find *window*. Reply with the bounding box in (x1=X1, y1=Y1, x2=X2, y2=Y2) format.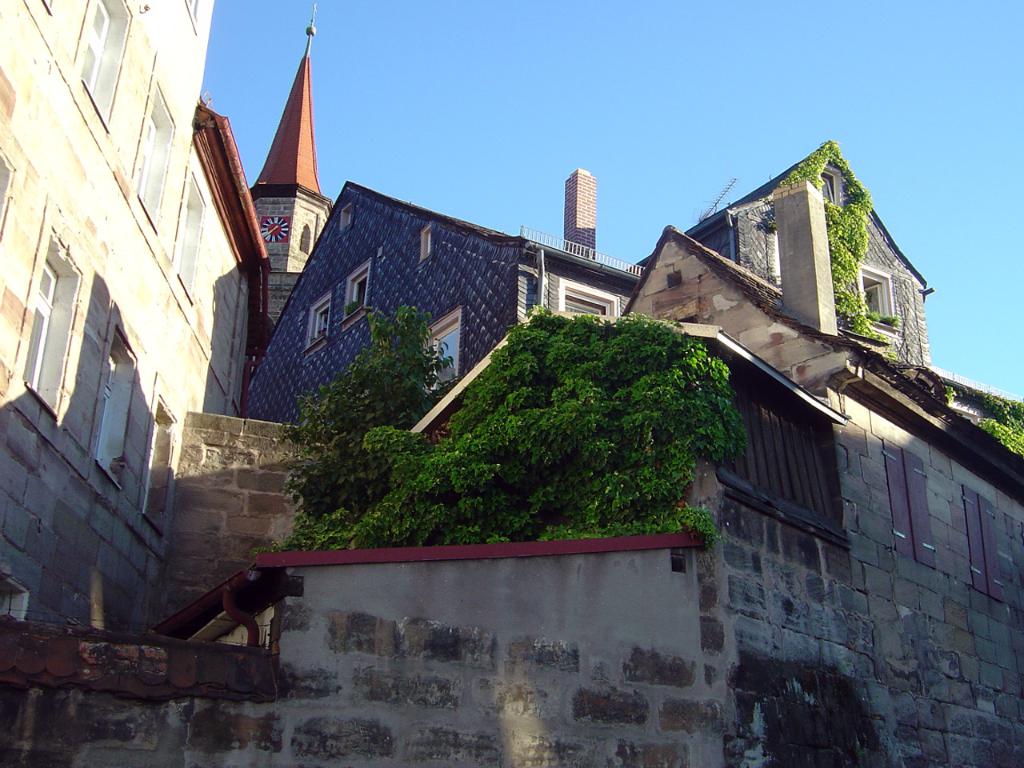
(x1=346, y1=259, x2=370, y2=325).
